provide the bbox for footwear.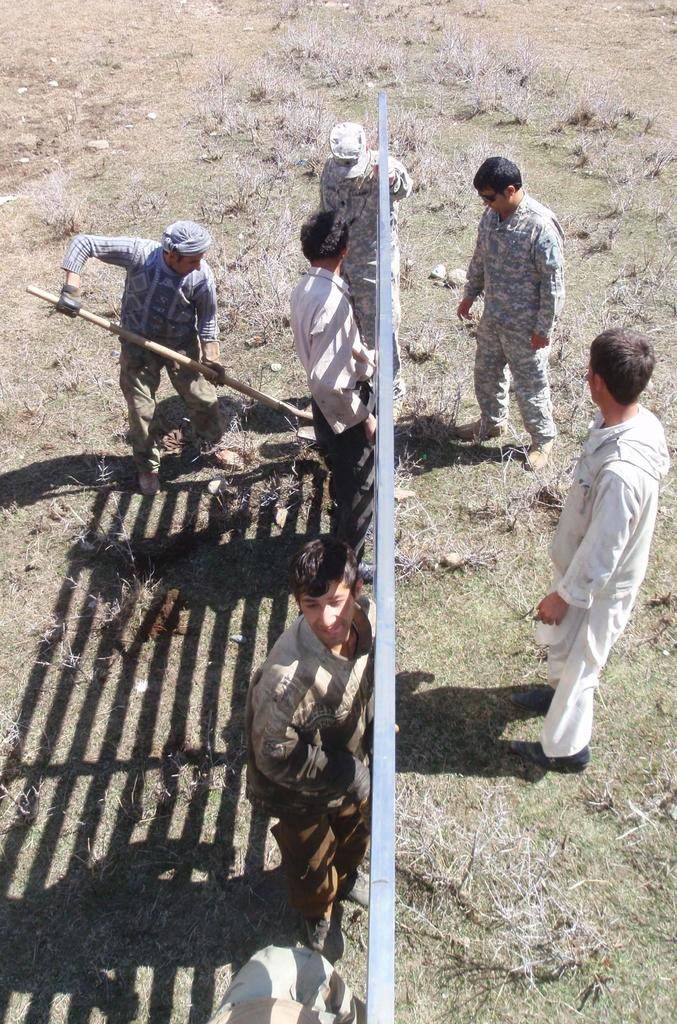
(x1=507, y1=683, x2=557, y2=712).
